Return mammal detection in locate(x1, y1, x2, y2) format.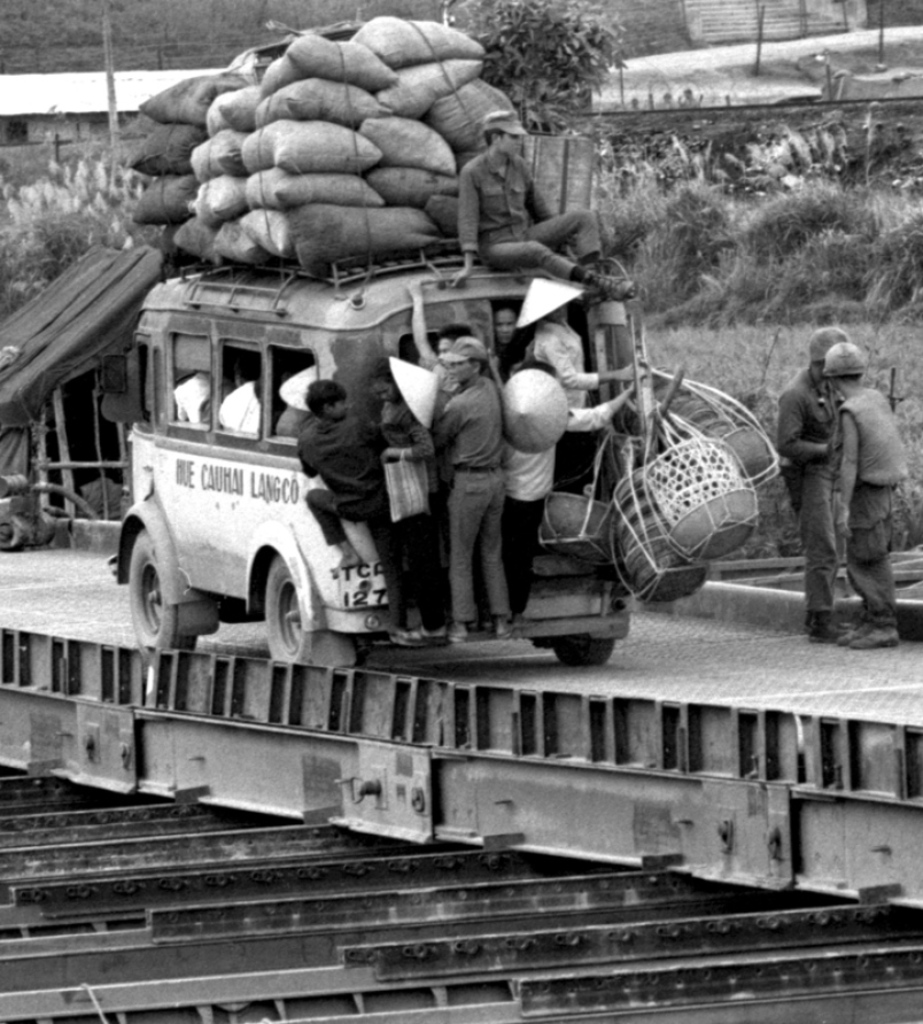
locate(488, 303, 532, 377).
